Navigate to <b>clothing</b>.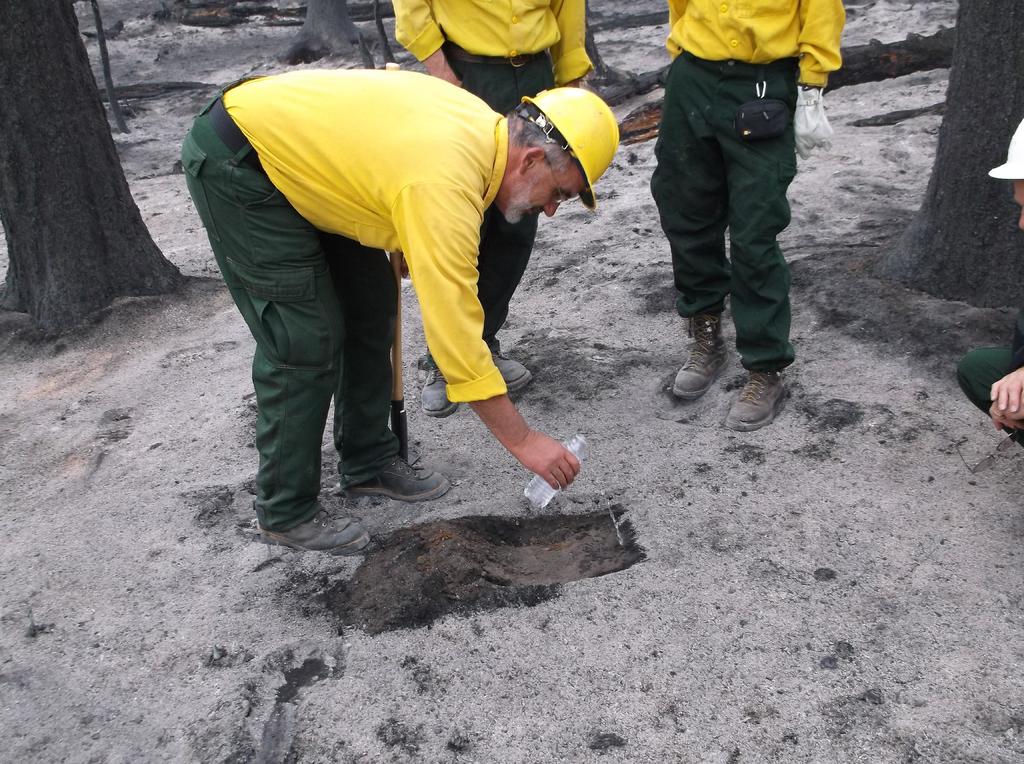
Navigation target: 649, 47, 796, 371.
